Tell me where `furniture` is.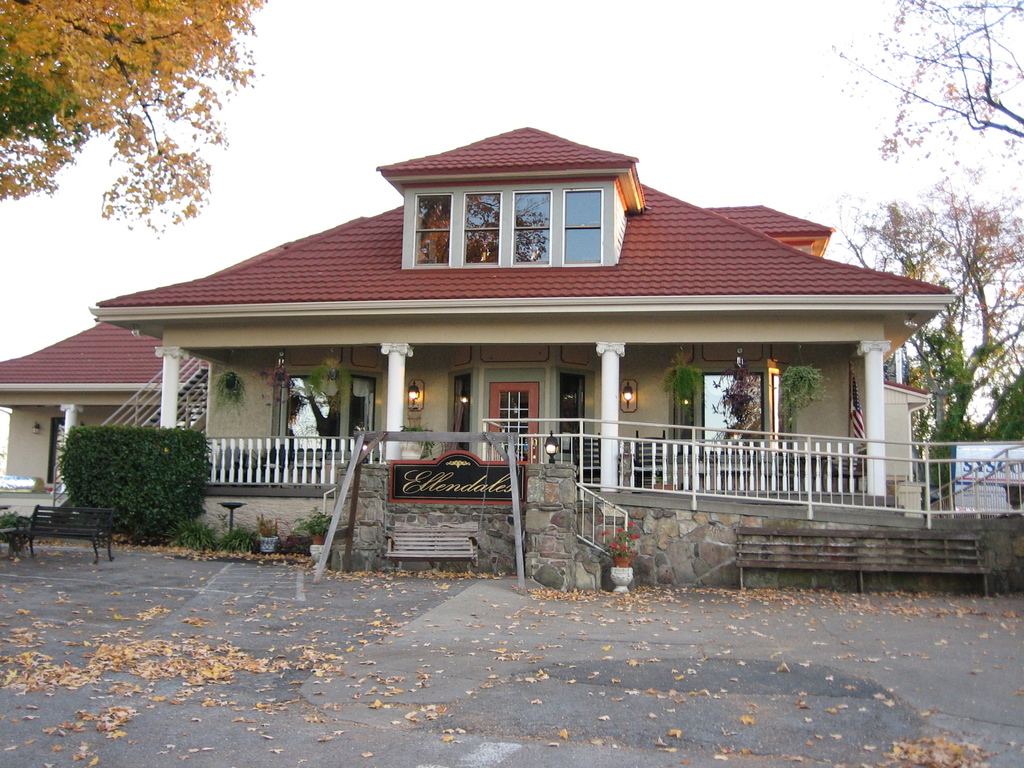
`furniture` is at x1=792 y1=454 x2=836 y2=488.
